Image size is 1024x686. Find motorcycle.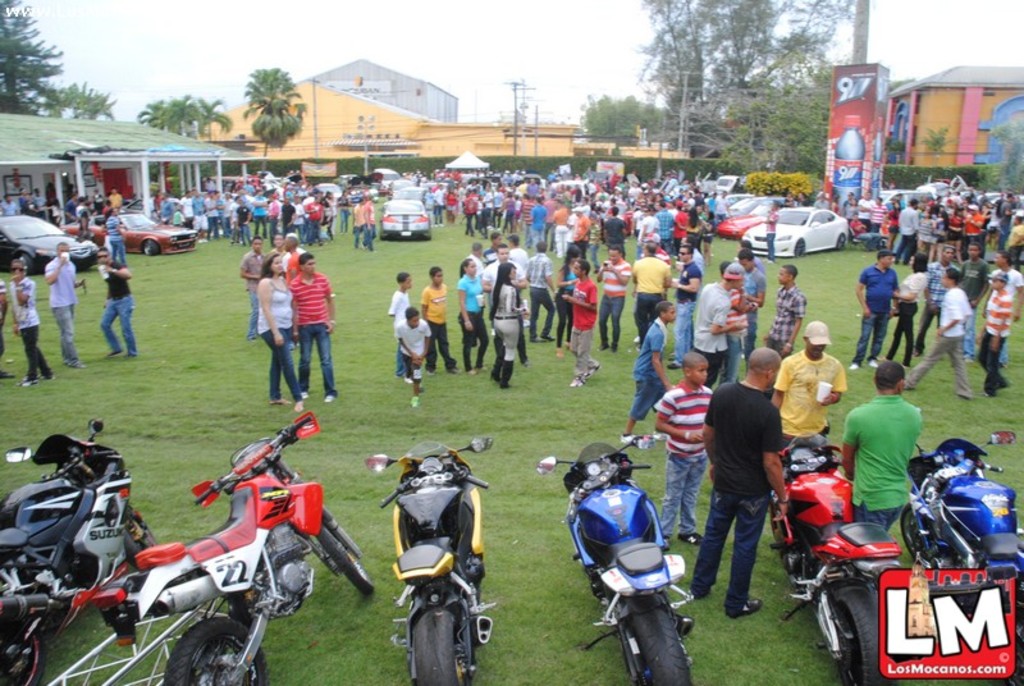
0, 416, 157, 685.
